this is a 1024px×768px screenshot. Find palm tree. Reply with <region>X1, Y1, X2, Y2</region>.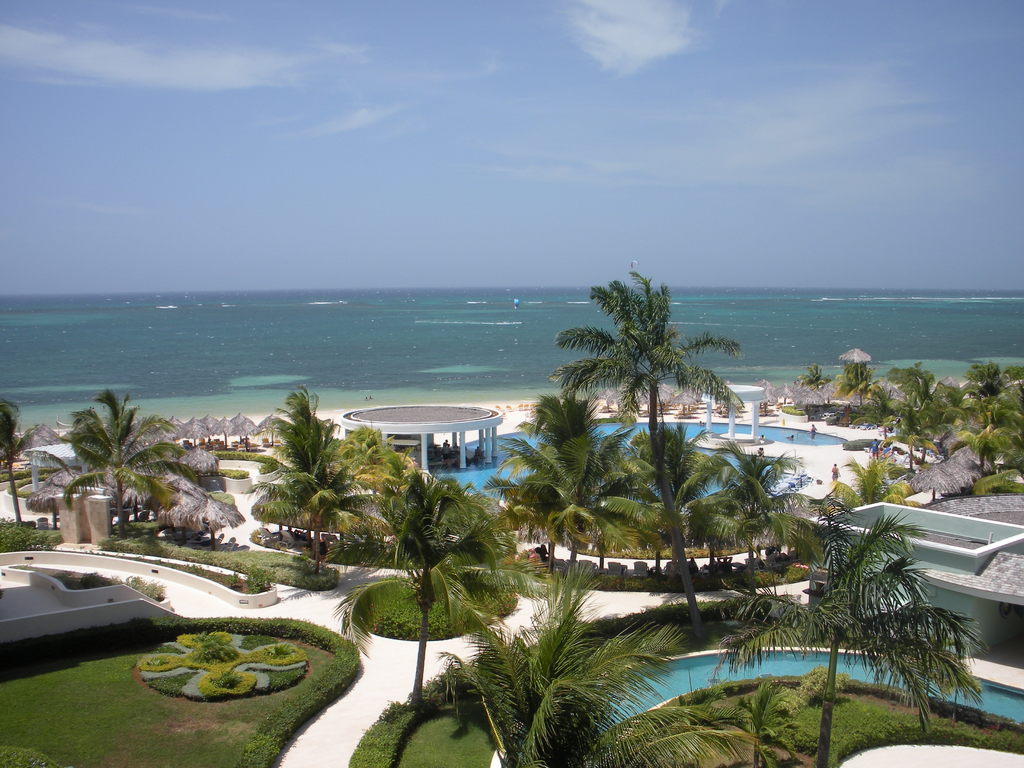
<region>400, 477, 461, 719</region>.
